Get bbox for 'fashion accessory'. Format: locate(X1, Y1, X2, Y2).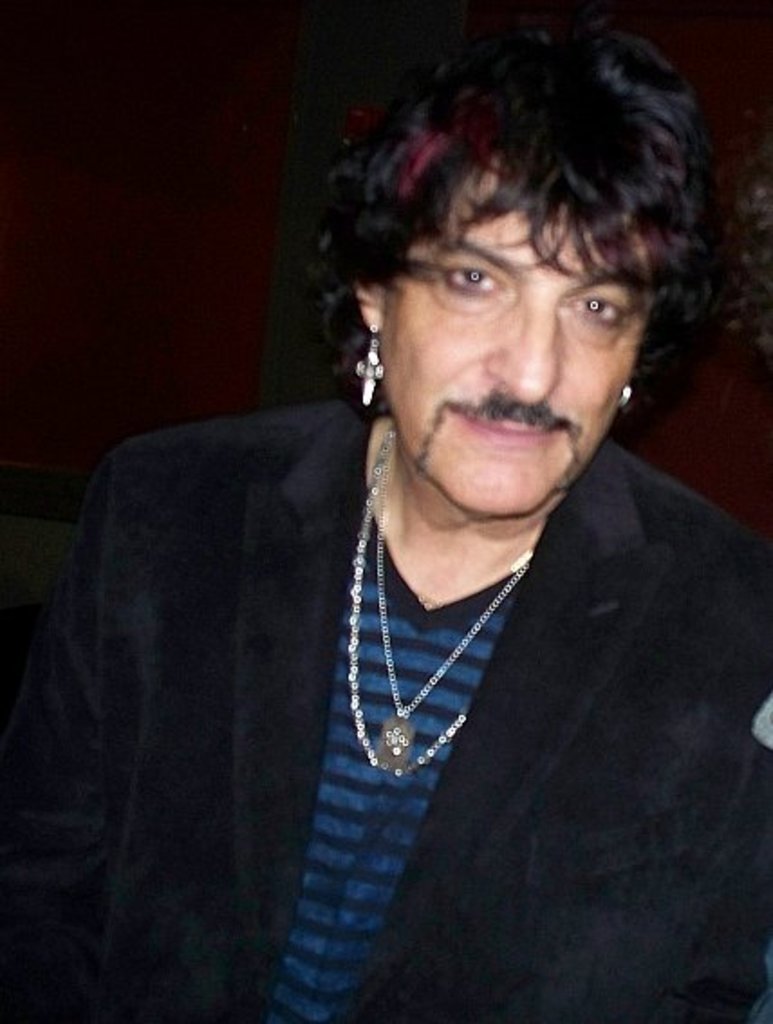
locate(343, 430, 464, 775).
